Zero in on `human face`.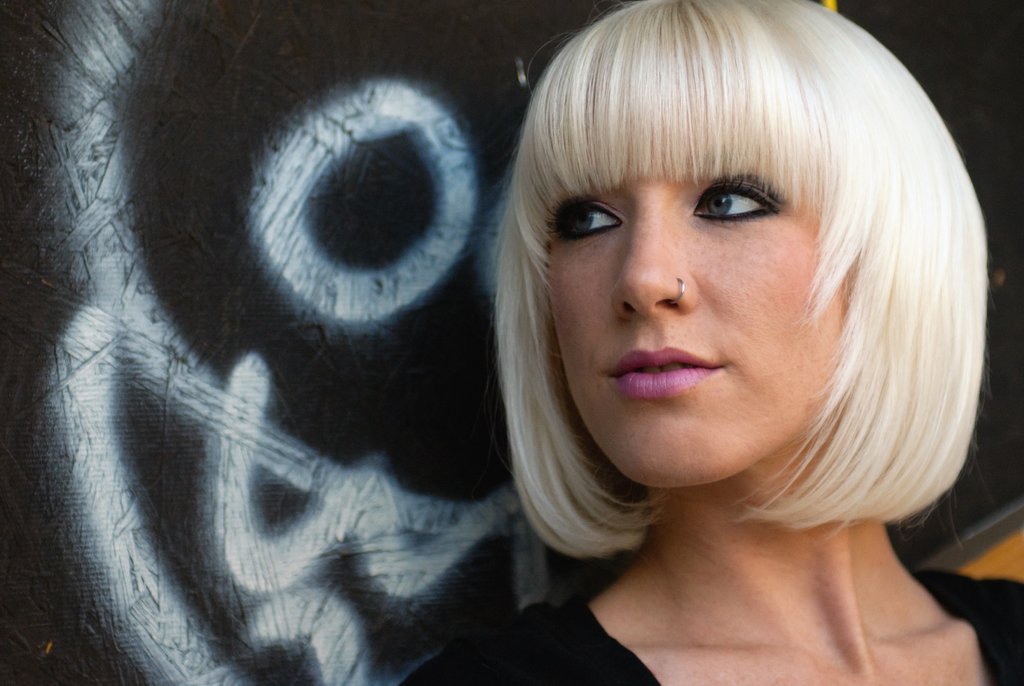
Zeroed in: [544,135,846,484].
